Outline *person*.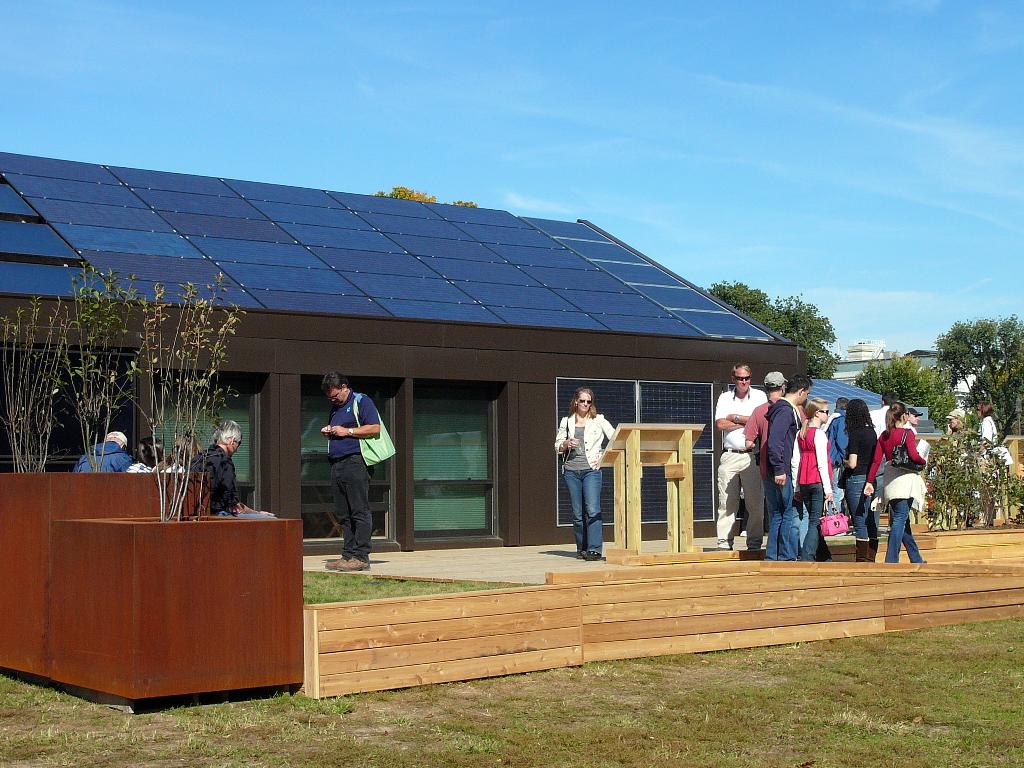
Outline: (761, 371, 815, 566).
